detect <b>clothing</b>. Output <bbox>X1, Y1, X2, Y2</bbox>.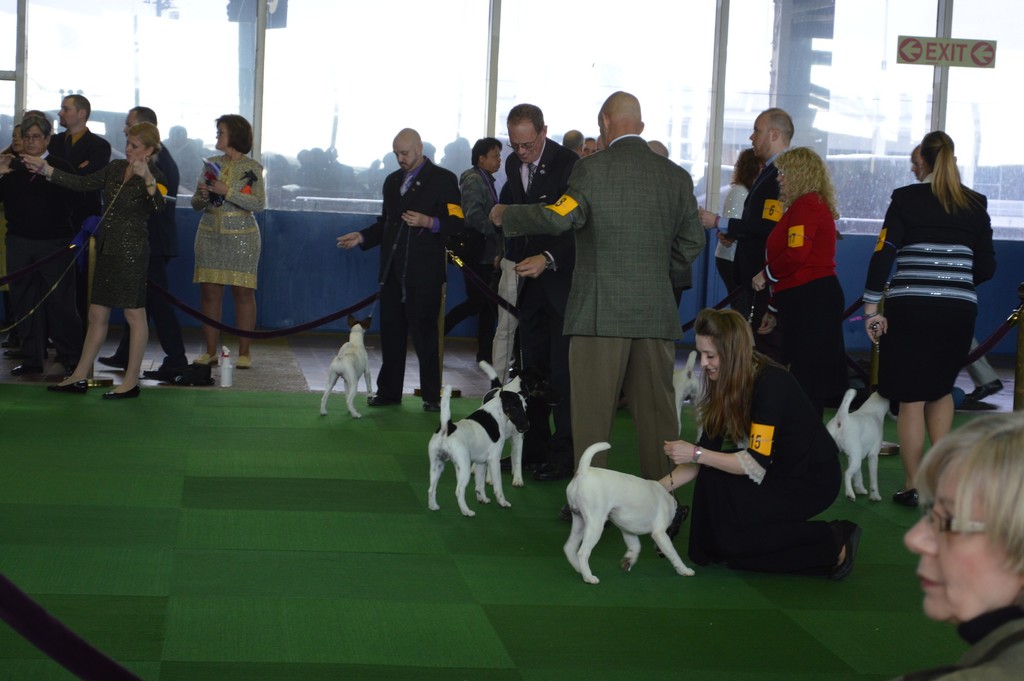
<bbox>14, 134, 100, 372</bbox>.
